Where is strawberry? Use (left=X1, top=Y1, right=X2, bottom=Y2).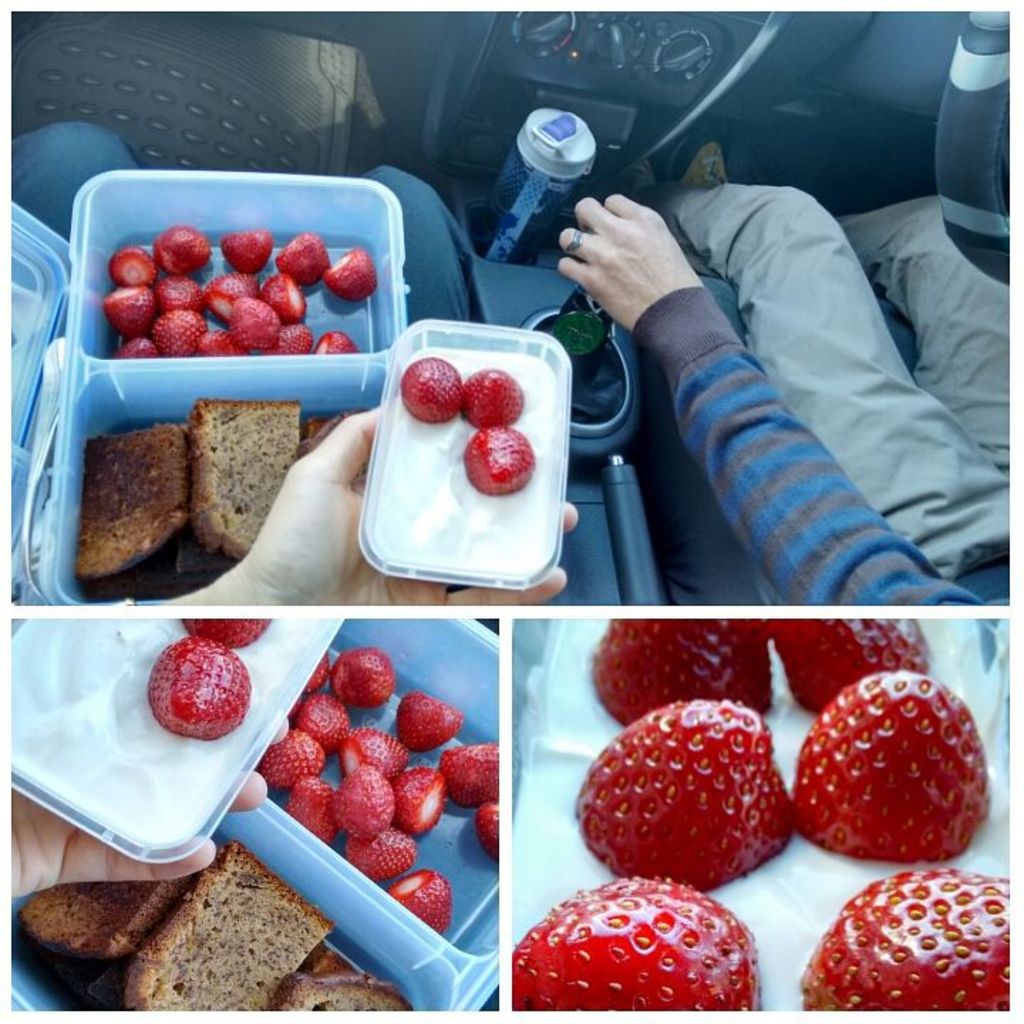
(left=208, top=327, right=253, bottom=360).
